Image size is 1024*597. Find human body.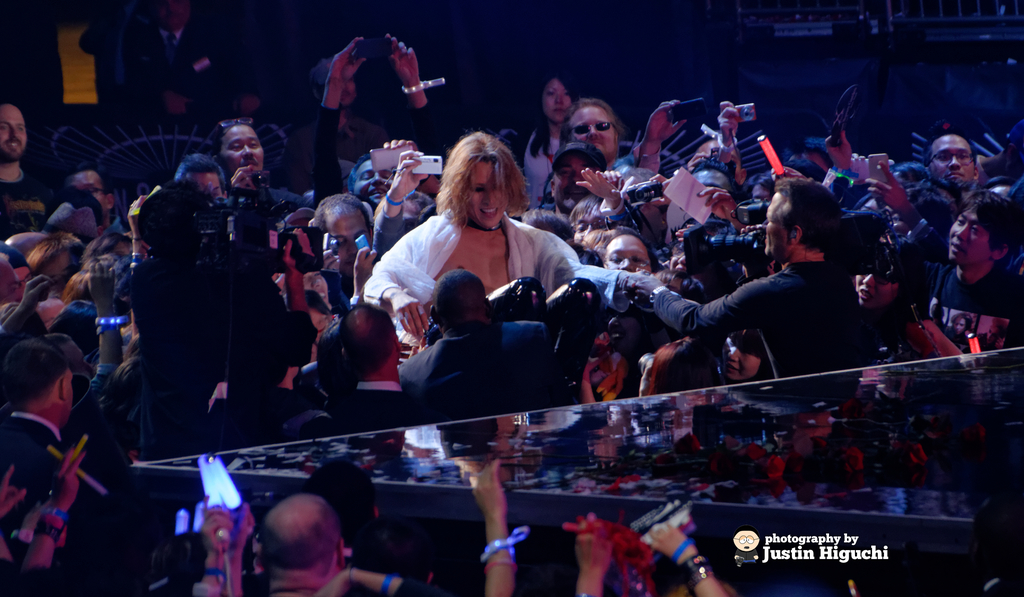
[left=260, top=495, right=349, bottom=596].
